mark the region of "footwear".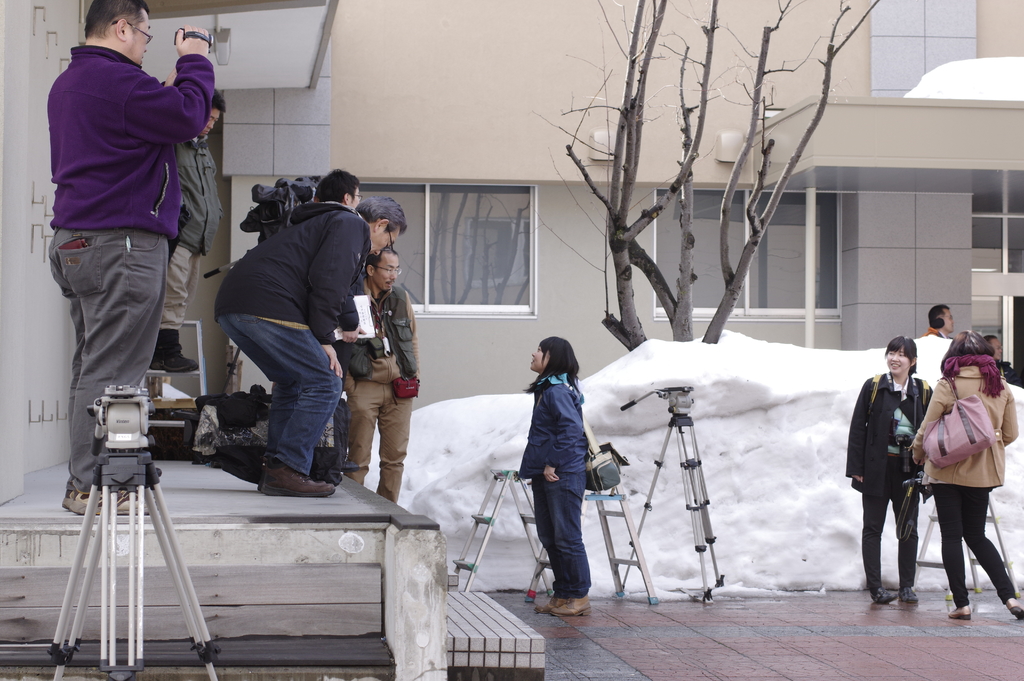
Region: locate(541, 598, 573, 615).
